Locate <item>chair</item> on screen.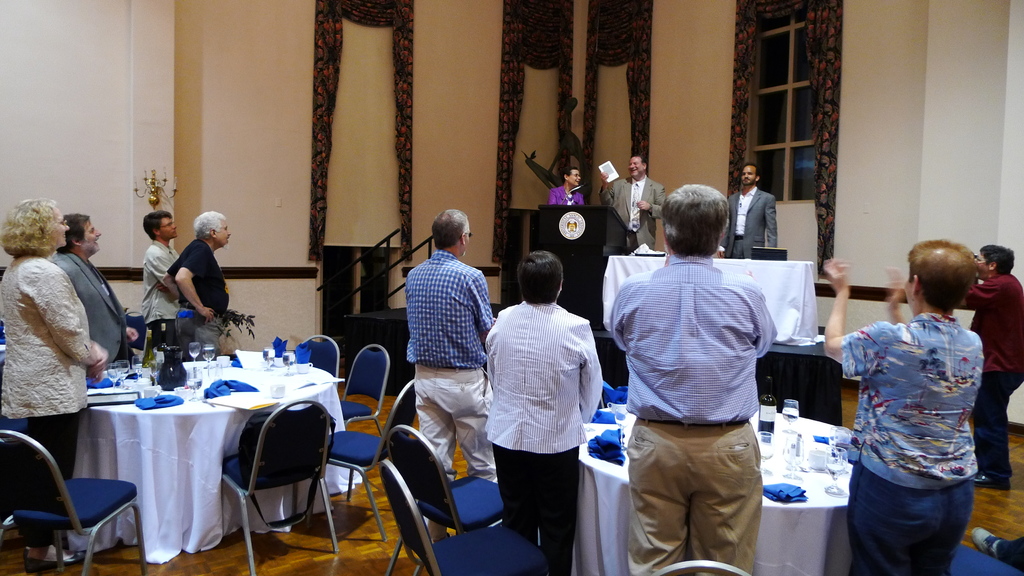
On screen at box=[299, 335, 340, 385].
